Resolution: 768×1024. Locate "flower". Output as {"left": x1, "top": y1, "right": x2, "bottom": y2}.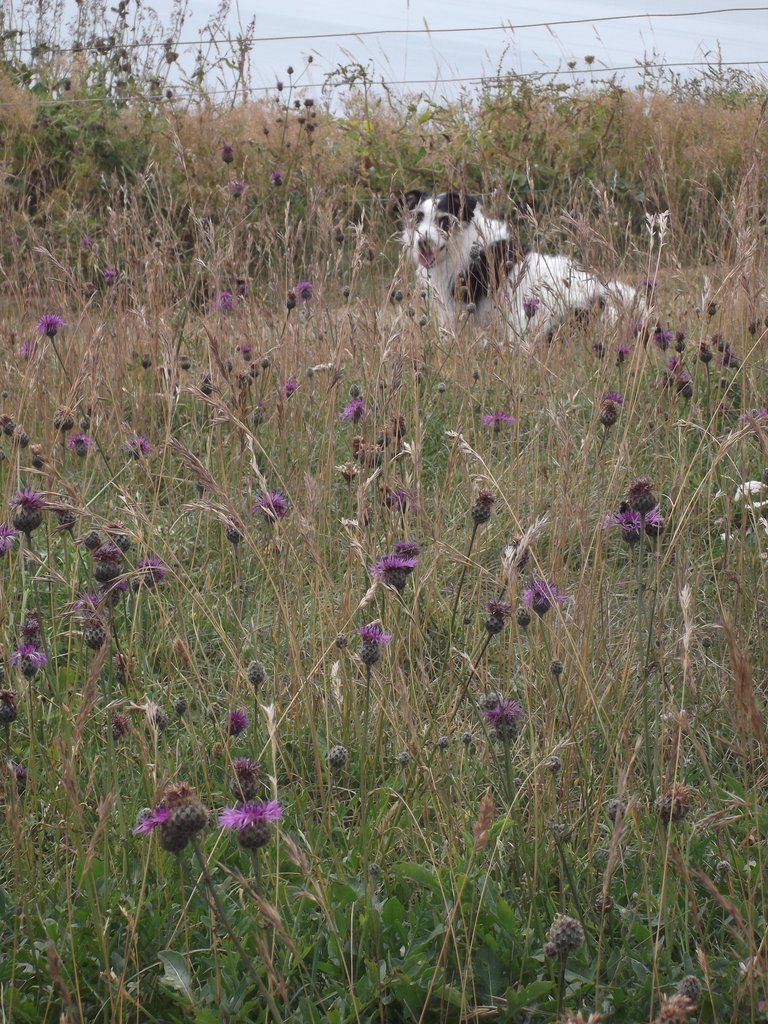
{"left": 632, "top": 484, "right": 657, "bottom": 510}.
